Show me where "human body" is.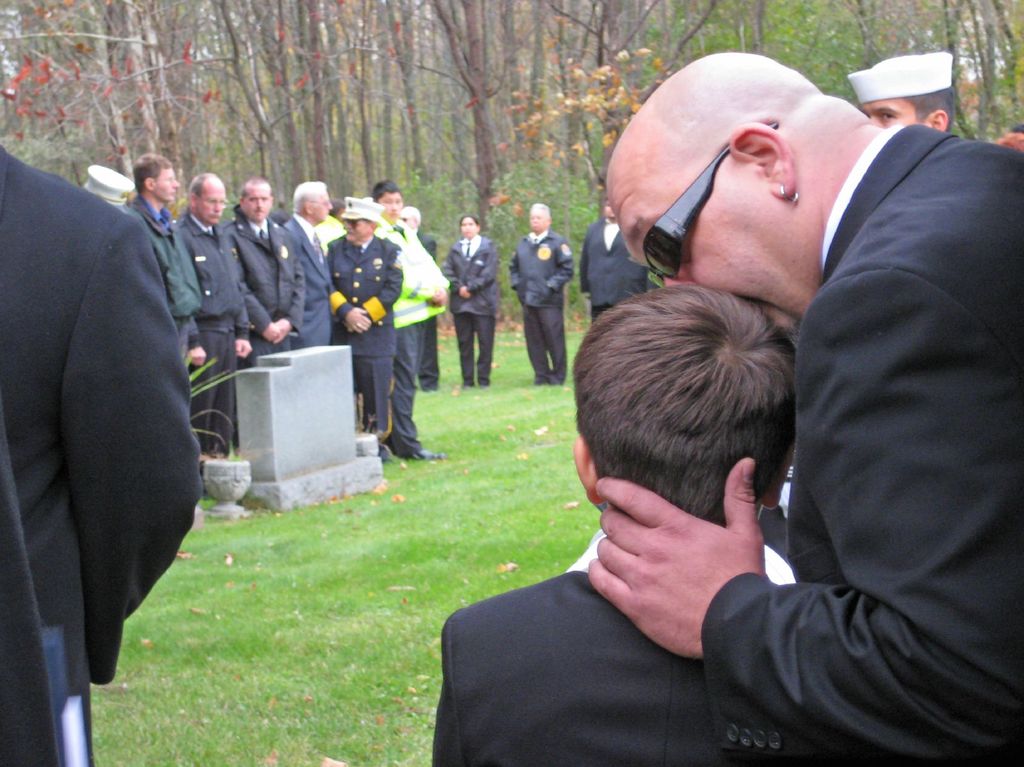
"human body" is at [left=115, top=195, right=202, bottom=488].
